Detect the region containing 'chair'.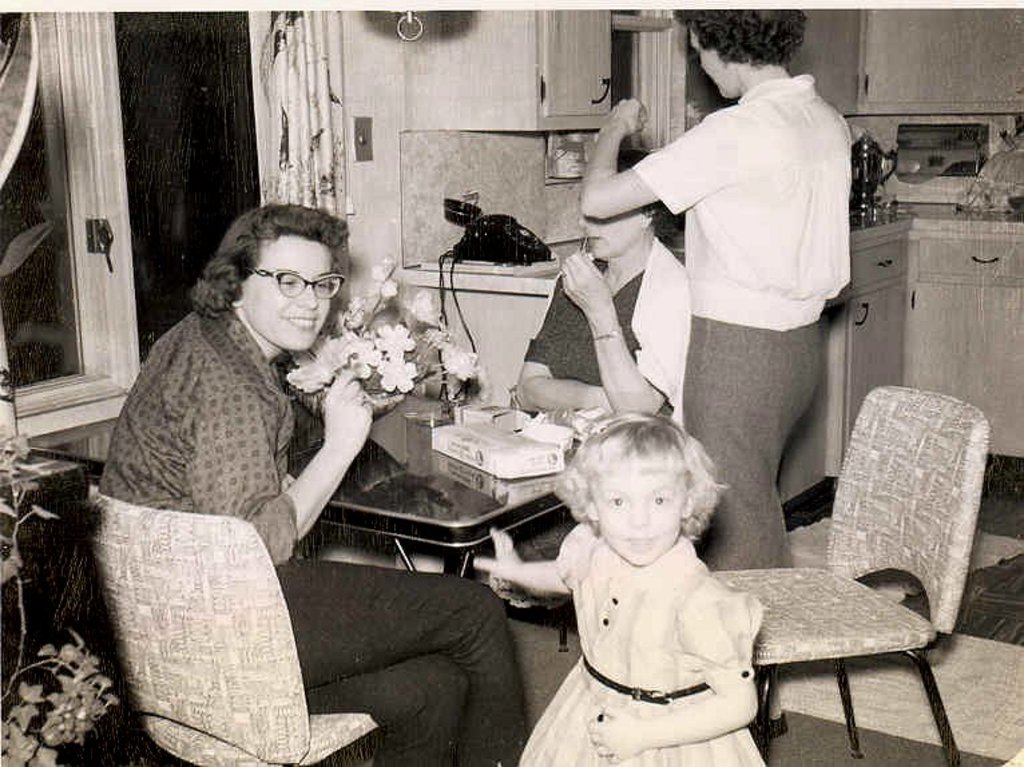
[x1=745, y1=396, x2=985, y2=766].
